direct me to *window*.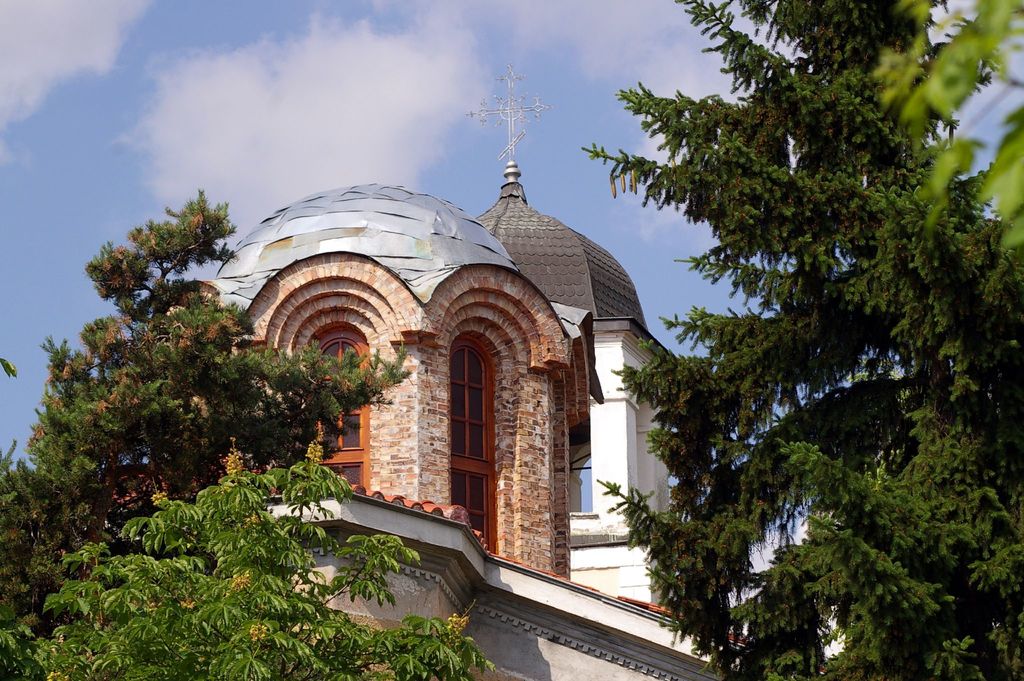
Direction: detection(445, 332, 495, 550).
